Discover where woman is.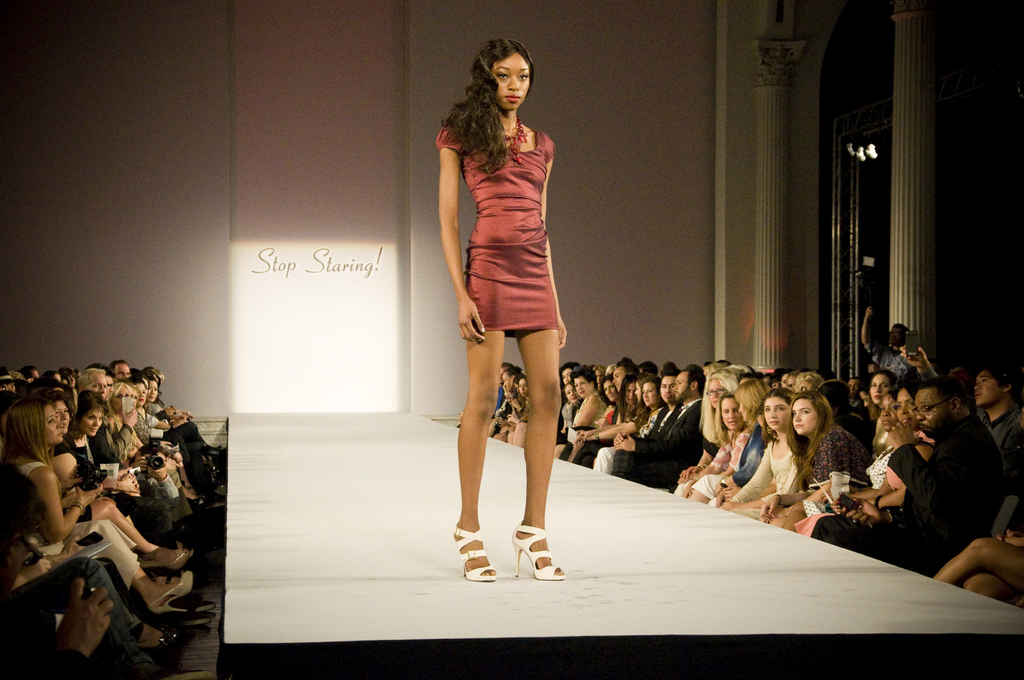
Discovered at x1=139 y1=371 x2=225 y2=467.
